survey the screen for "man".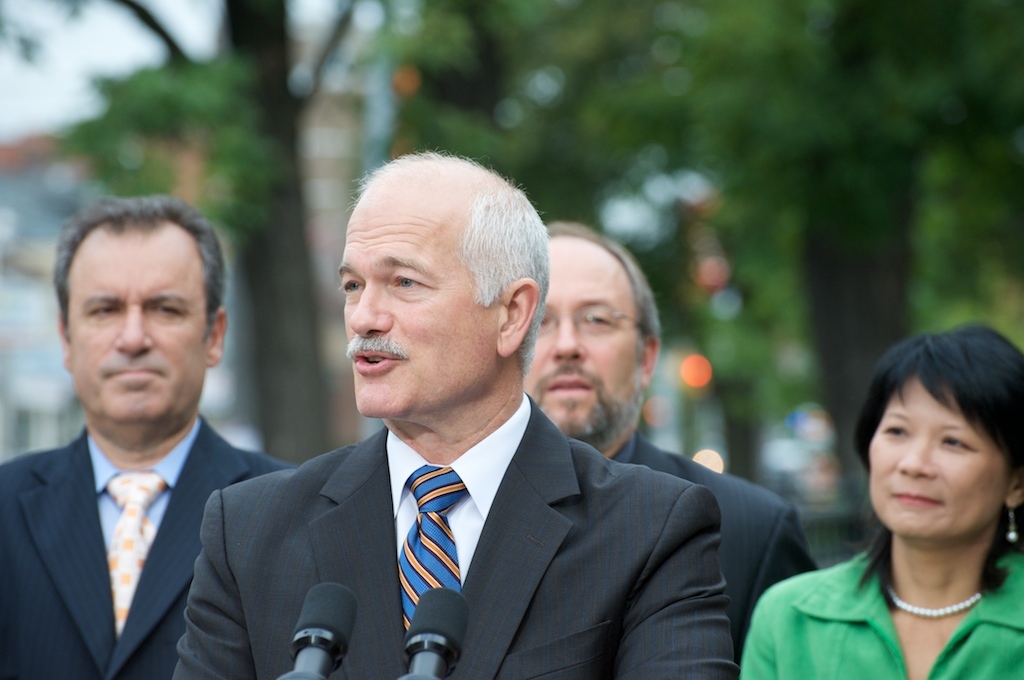
Survey found: bbox(0, 208, 308, 679).
